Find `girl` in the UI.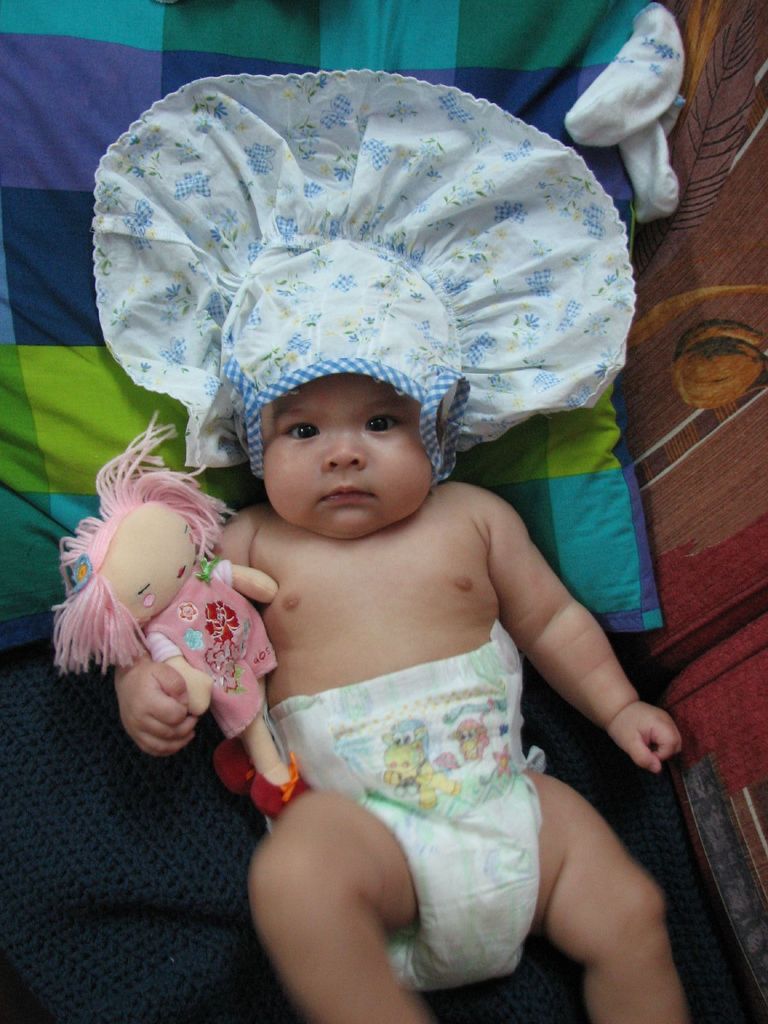
UI element at box=[88, 54, 684, 1023].
